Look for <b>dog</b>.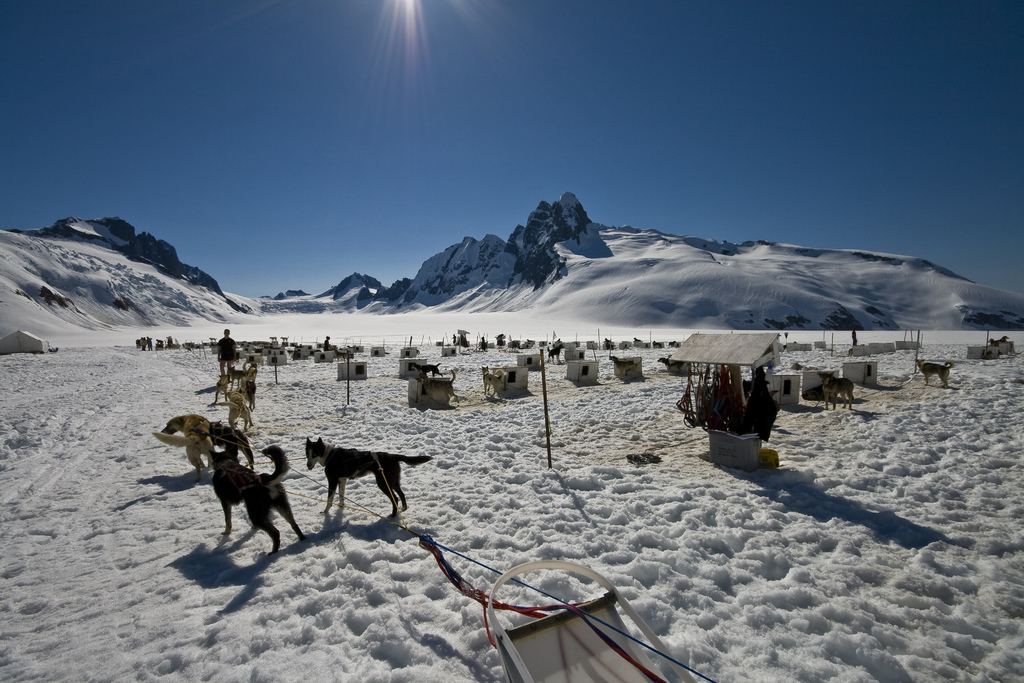
Found: (x1=211, y1=444, x2=303, y2=557).
